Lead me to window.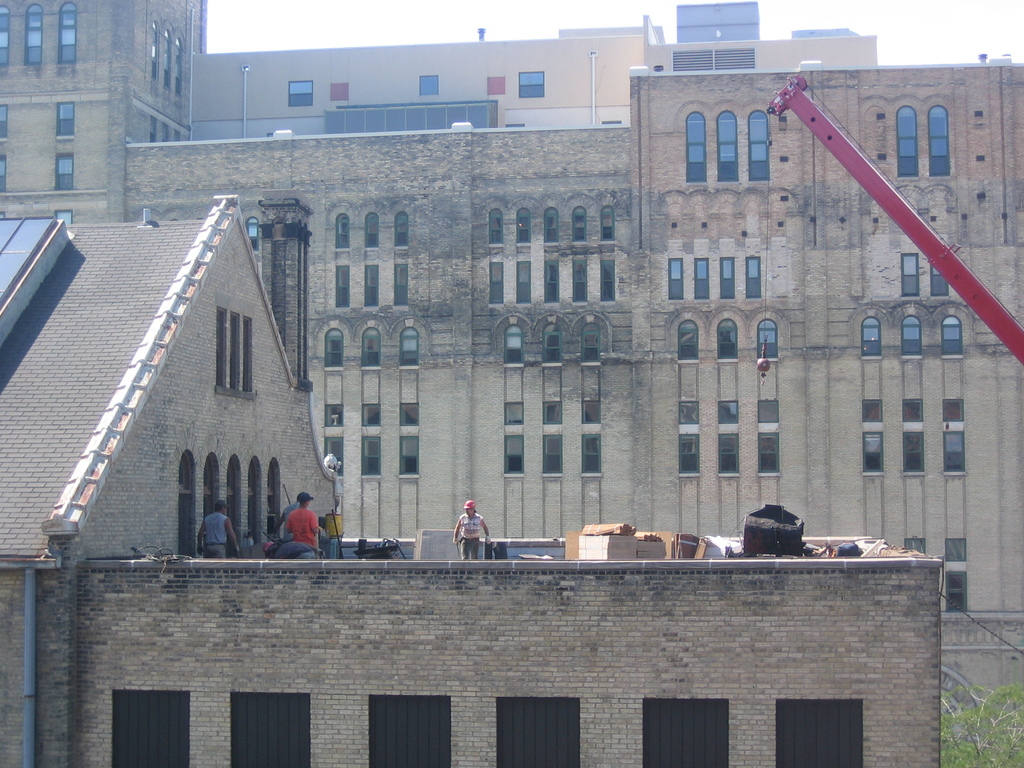
Lead to [538, 434, 562, 480].
